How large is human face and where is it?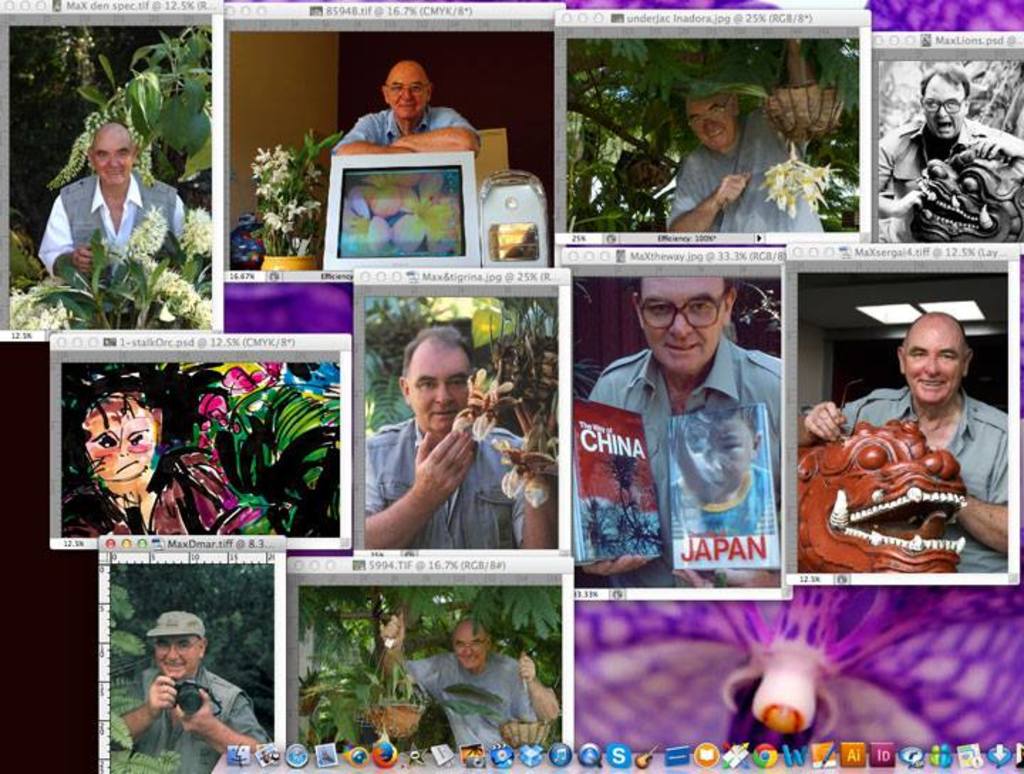
Bounding box: <bbox>926, 81, 963, 139</bbox>.
